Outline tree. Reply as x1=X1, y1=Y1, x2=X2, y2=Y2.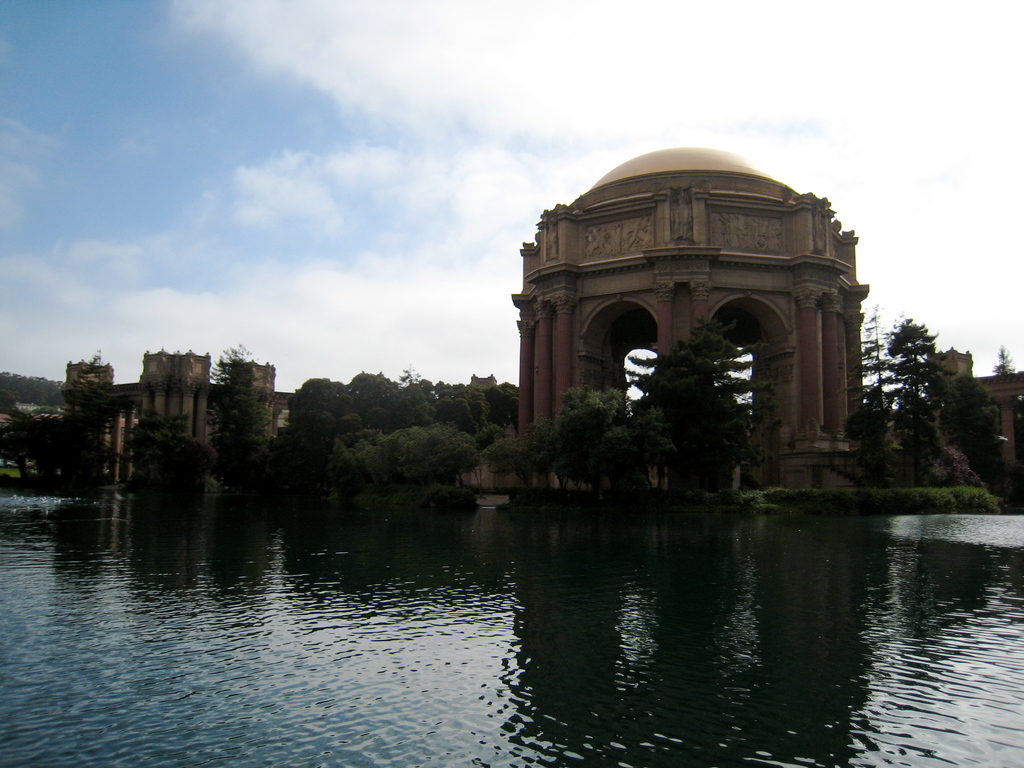
x1=609, y1=315, x2=799, y2=495.
